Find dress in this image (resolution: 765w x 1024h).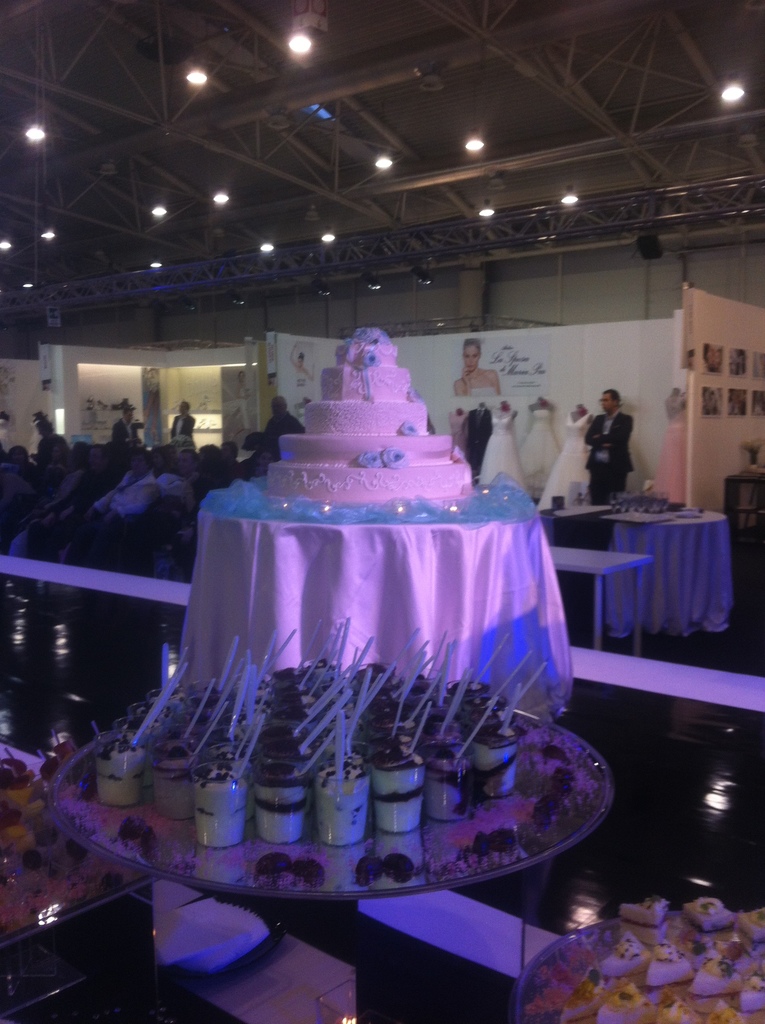
<box>535,412,593,509</box>.
